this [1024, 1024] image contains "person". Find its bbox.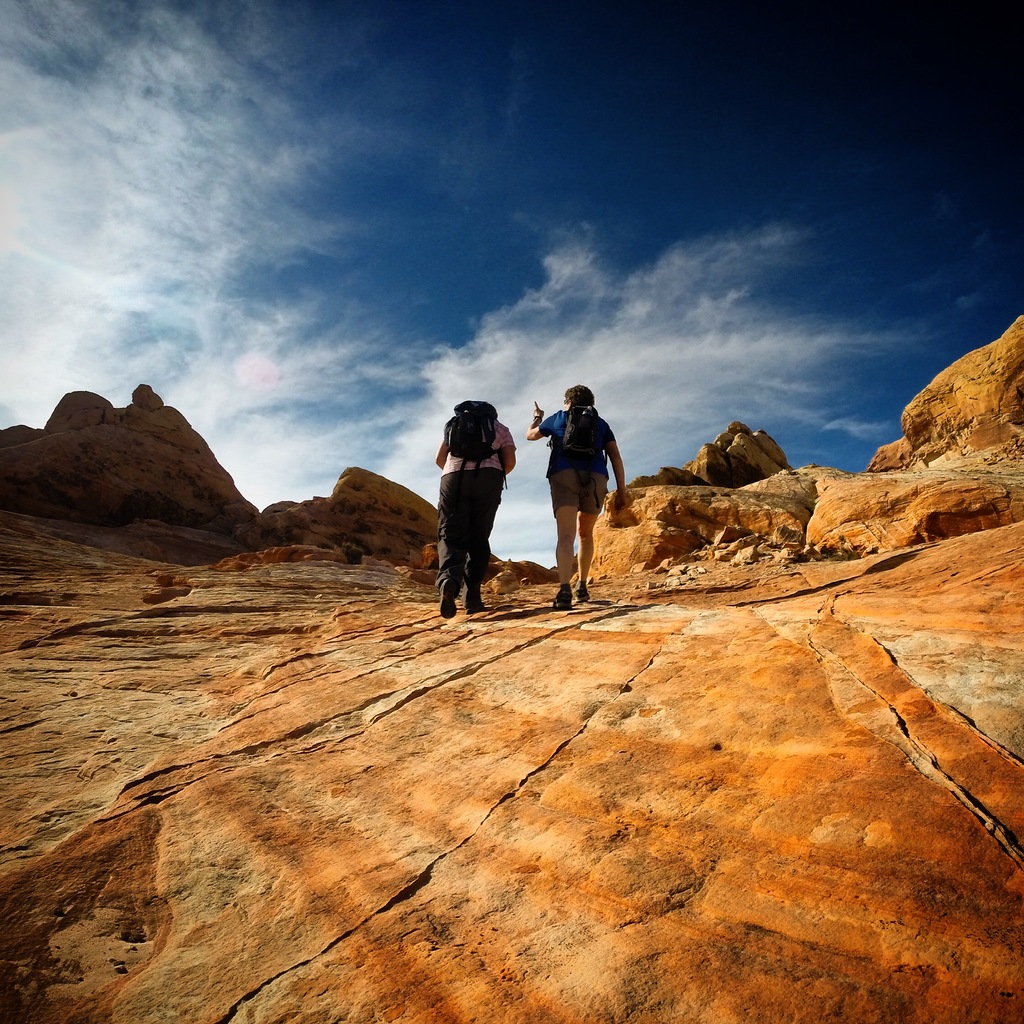
[x1=524, y1=384, x2=627, y2=610].
